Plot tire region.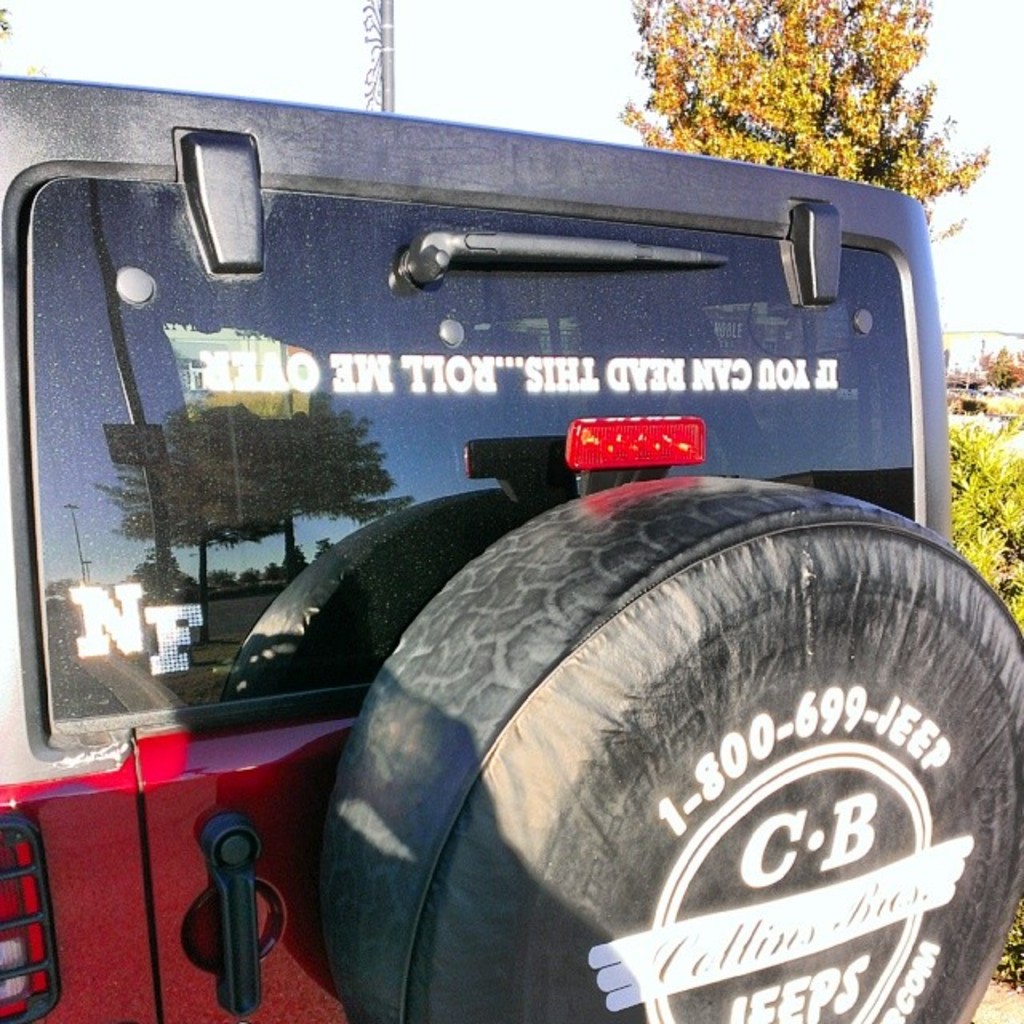
Plotted at 317,472,1022,1022.
